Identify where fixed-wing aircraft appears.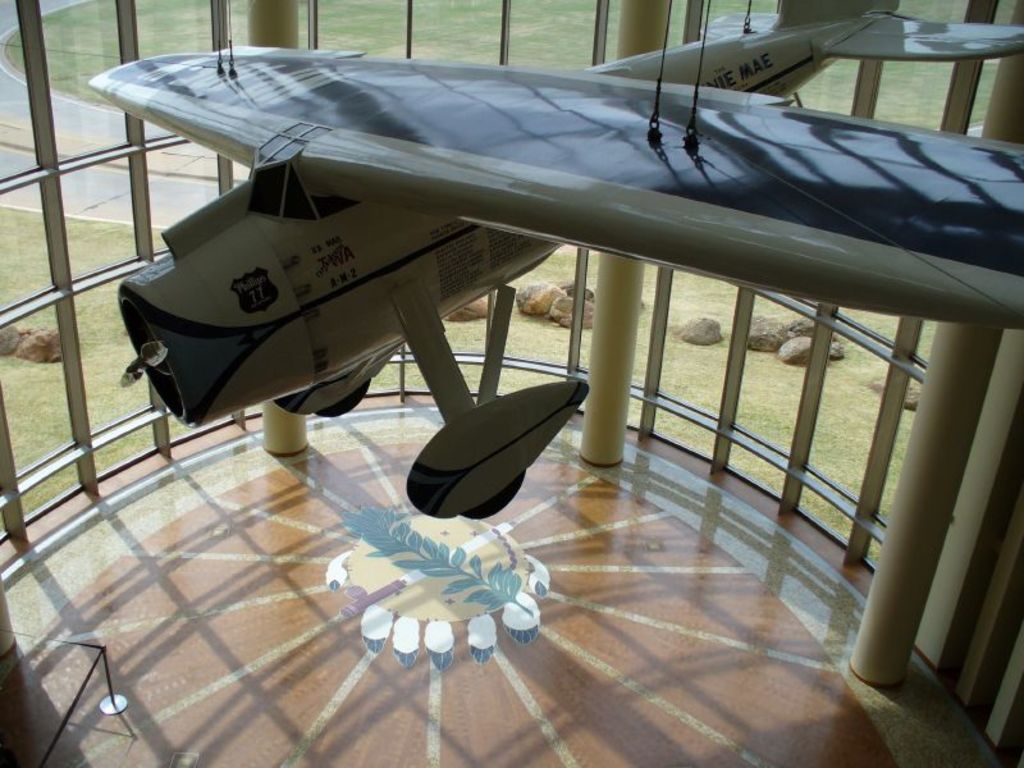
Appears at x1=78 y1=0 x2=1023 y2=526.
